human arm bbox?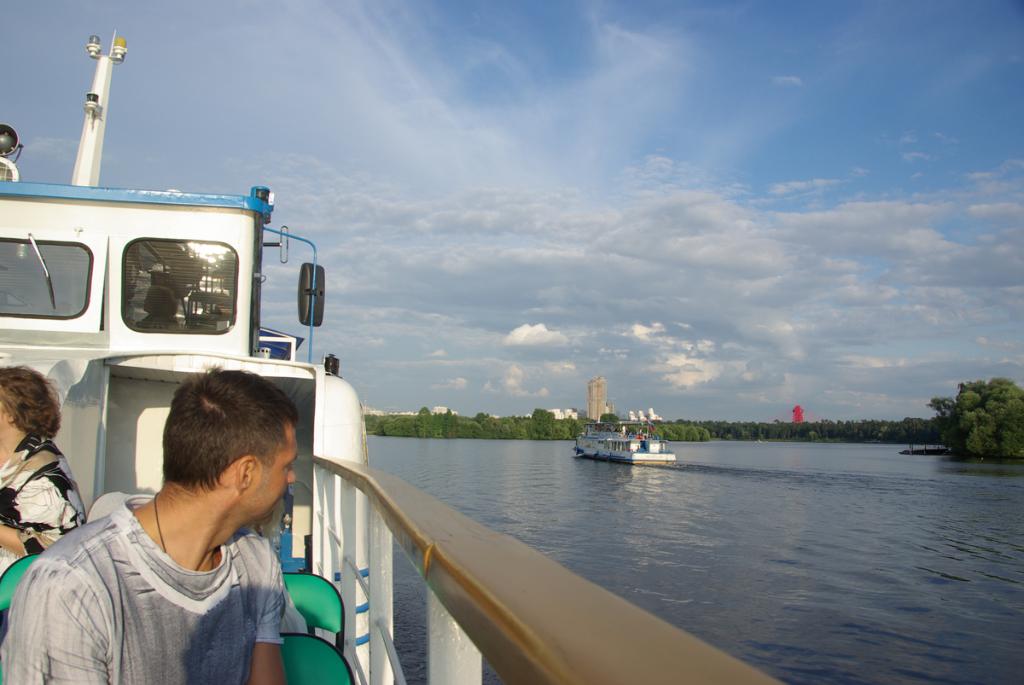
[x1=0, y1=558, x2=114, y2=684]
